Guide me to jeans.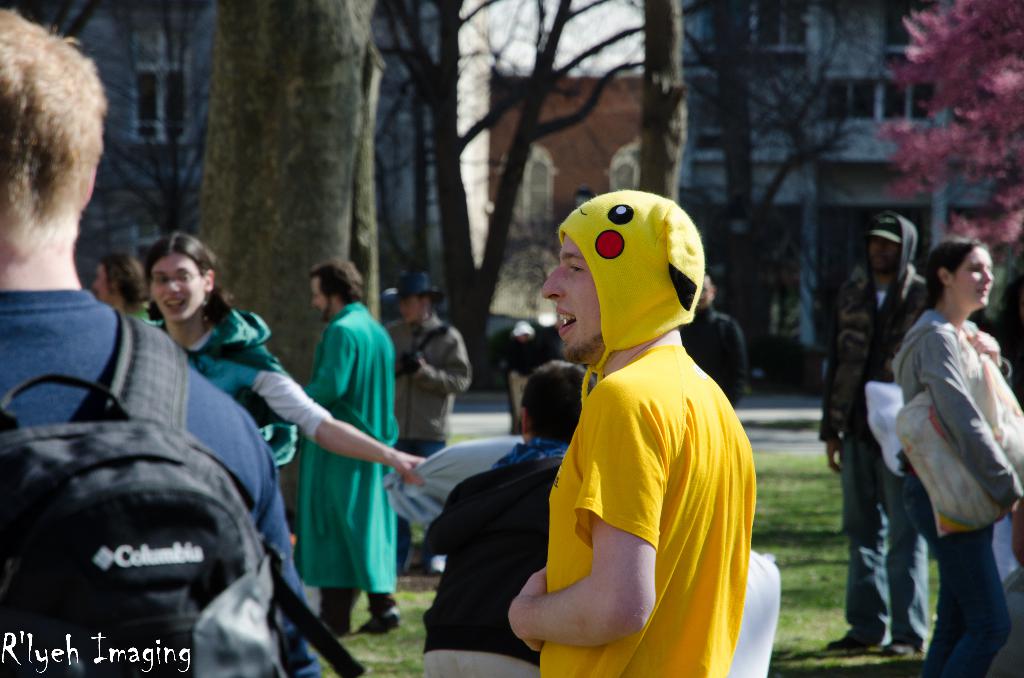
Guidance: [x1=844, y1=433, x2=925, y2=636].
